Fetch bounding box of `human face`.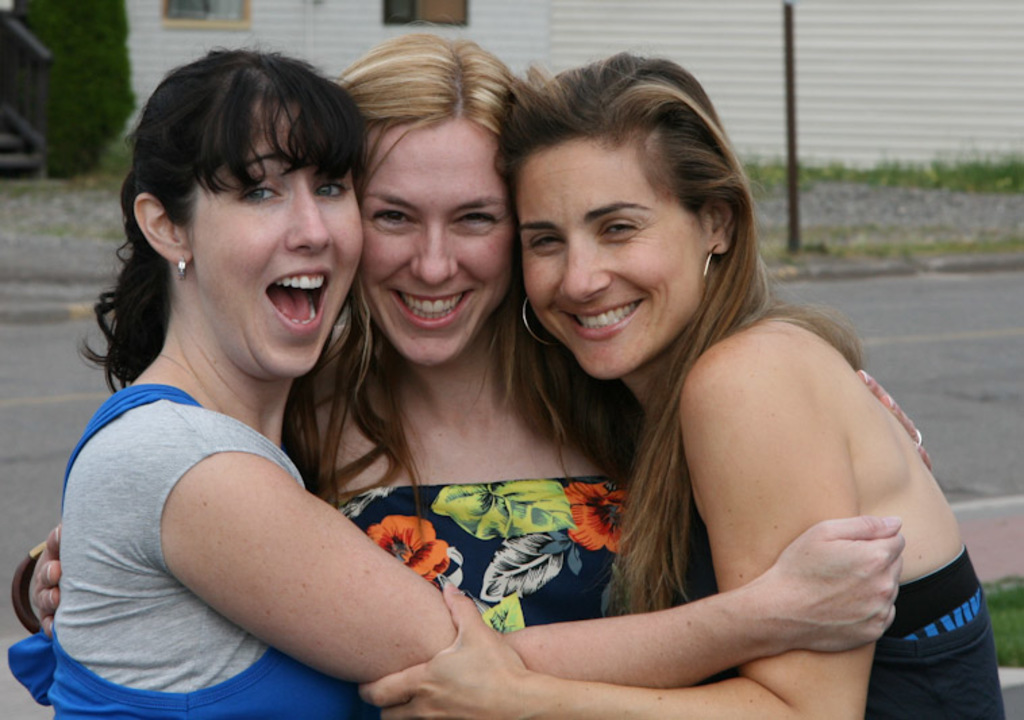
Bbox: 513/145/708/377.
